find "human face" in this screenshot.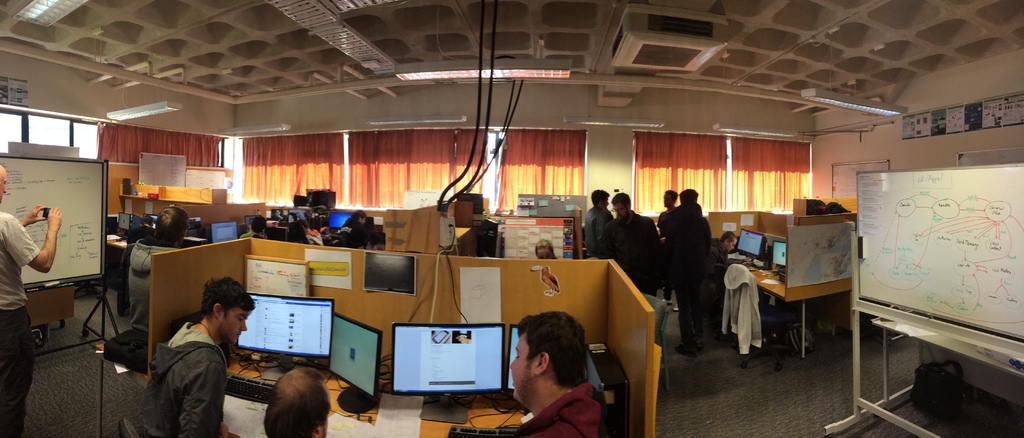
The bounding box for "human face" is (221,308,247,345).
